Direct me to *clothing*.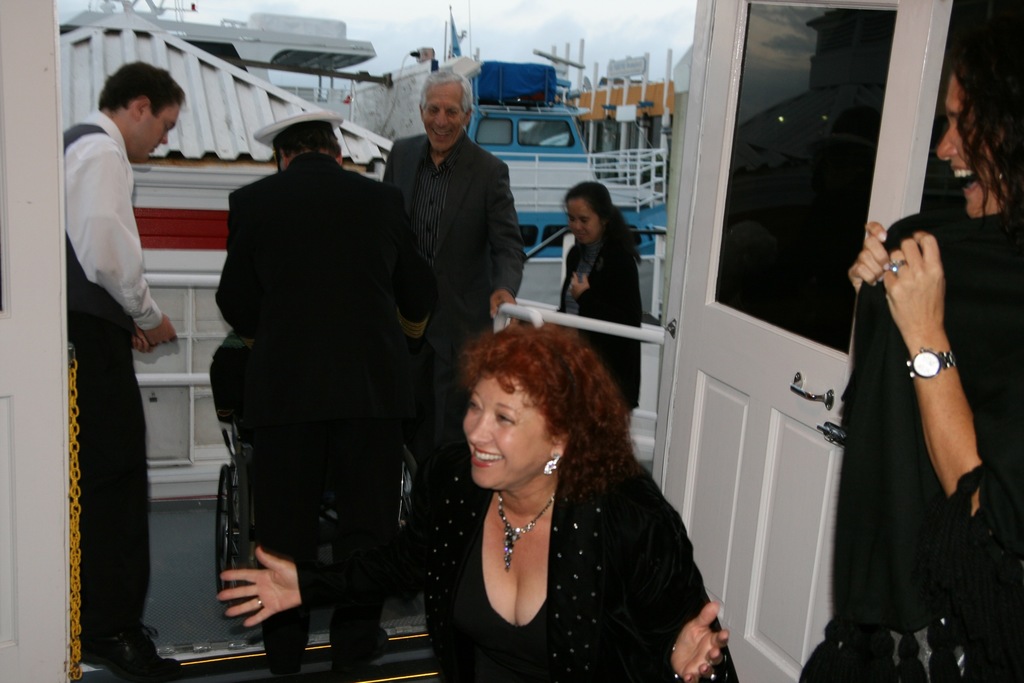
Direction: [300,456,742,680].
